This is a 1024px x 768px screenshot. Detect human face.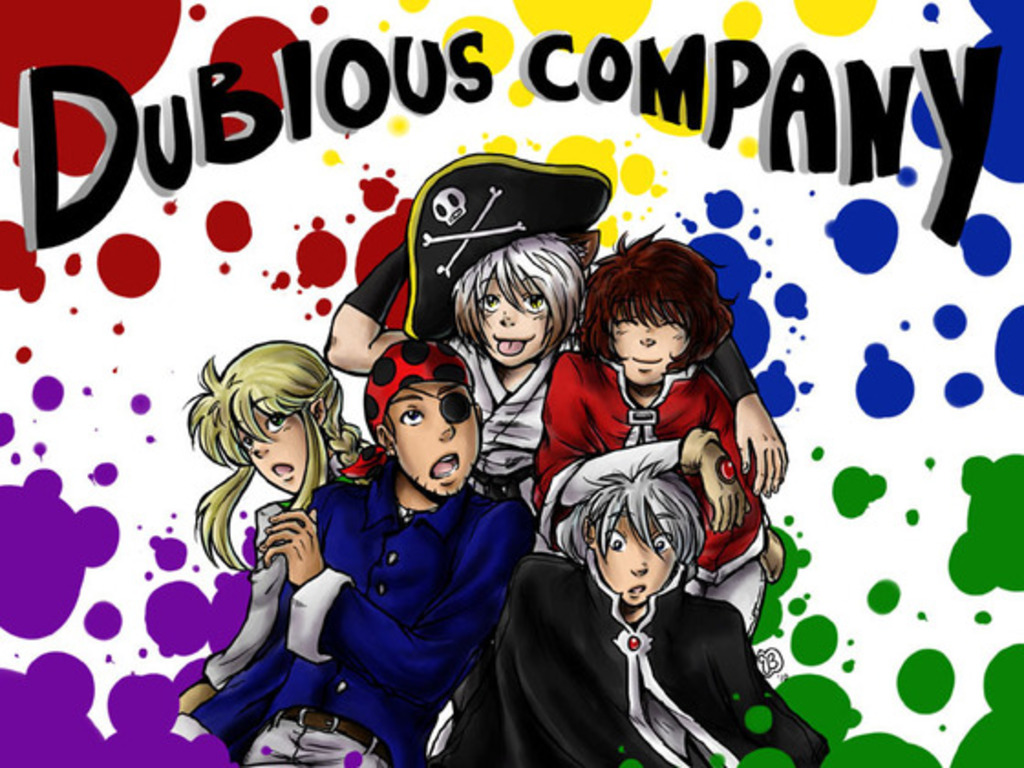
(611, 322, 695, 388).
